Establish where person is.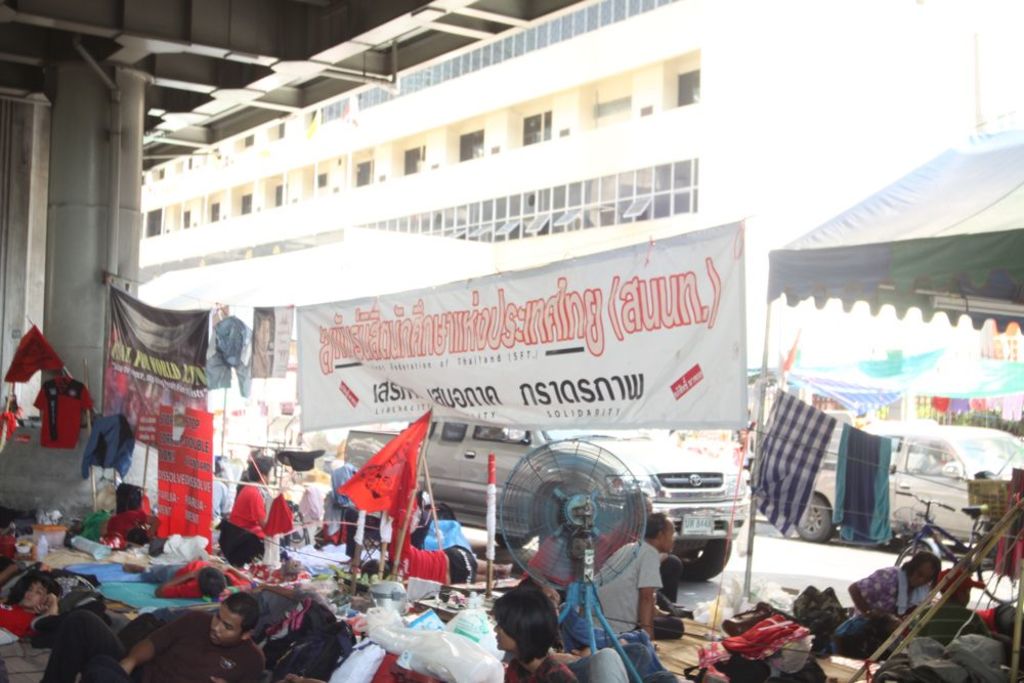
Established at pyautogui.locateOnScreen(202, 462, 240, 520).
